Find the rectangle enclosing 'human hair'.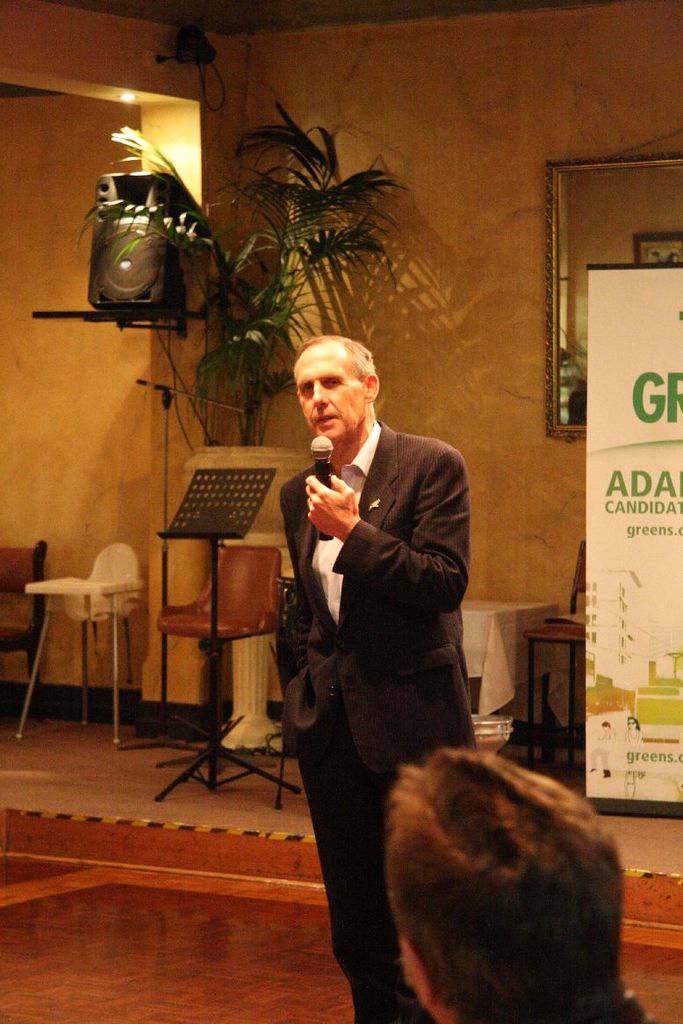
(294,335,377,383).
